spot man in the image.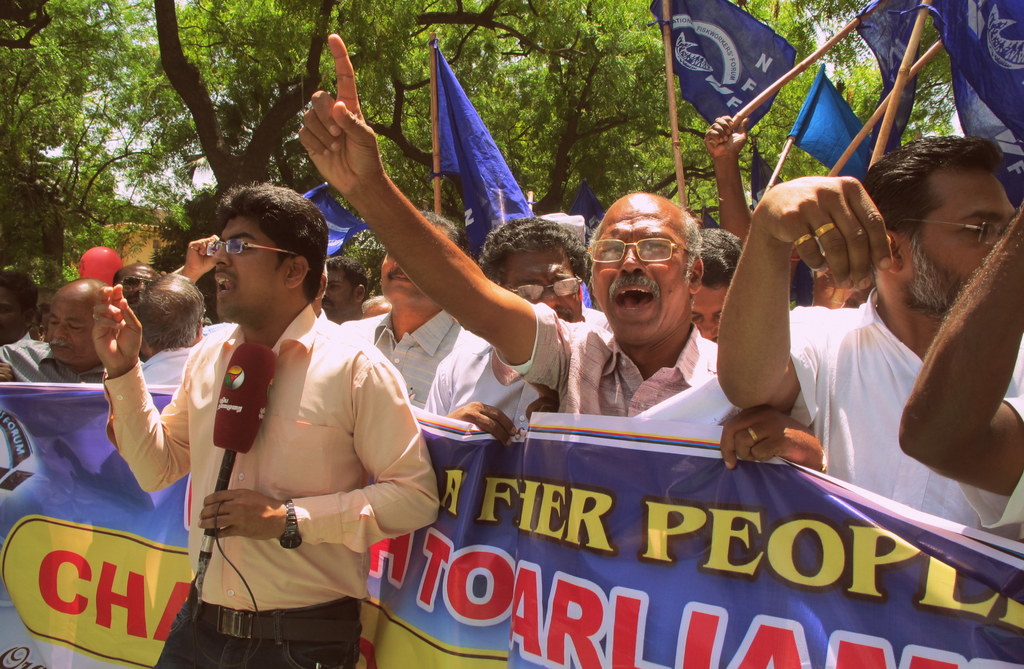
man found at <region>0, 273, 143, 378</region>.
